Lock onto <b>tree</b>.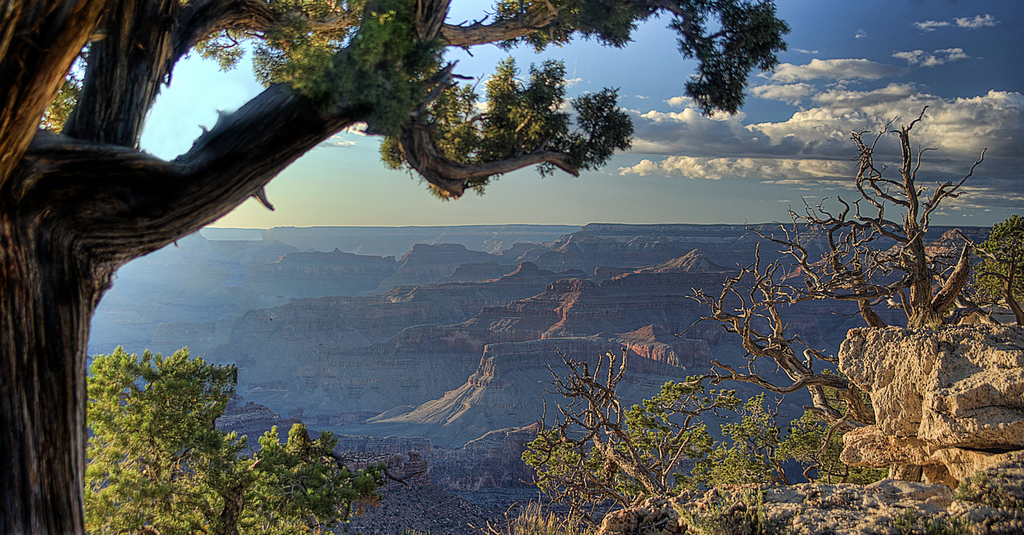
Locked: crop(477, 104, 1023, 534).
